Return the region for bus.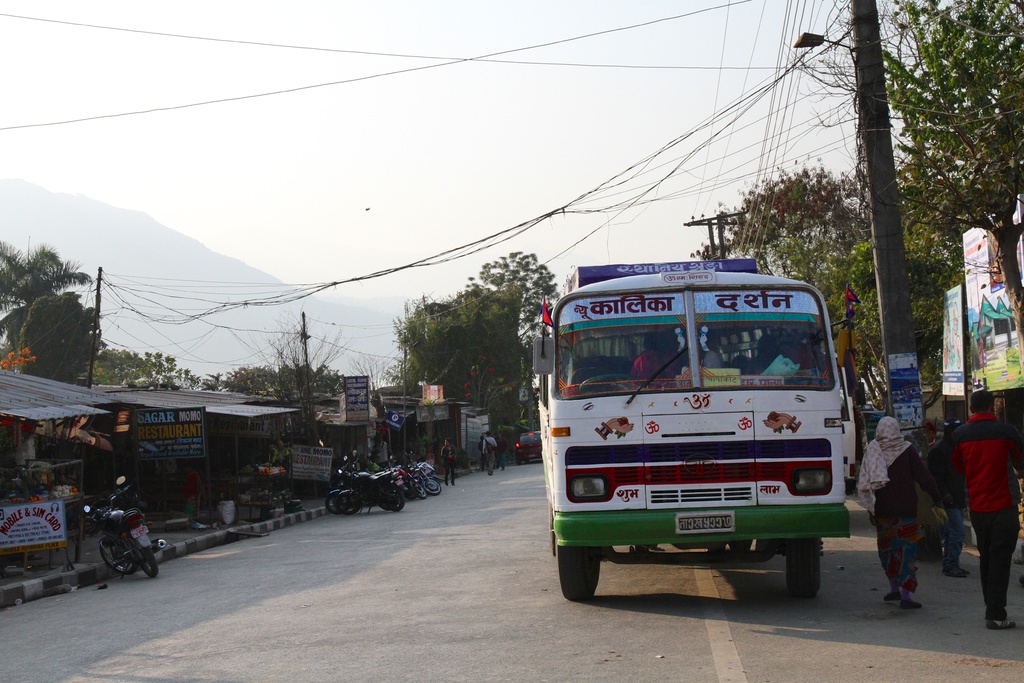
(530,257,858,601).
